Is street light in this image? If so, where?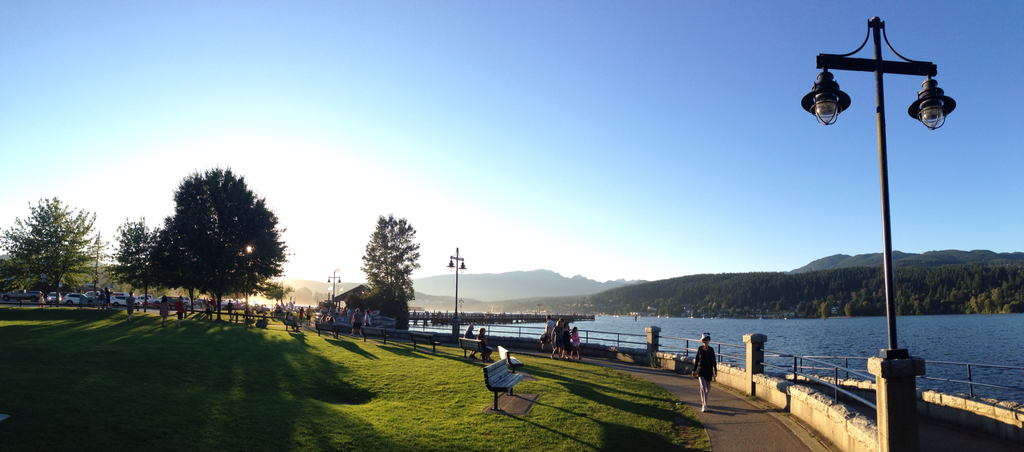
Yes, at 447/247/470/339.
